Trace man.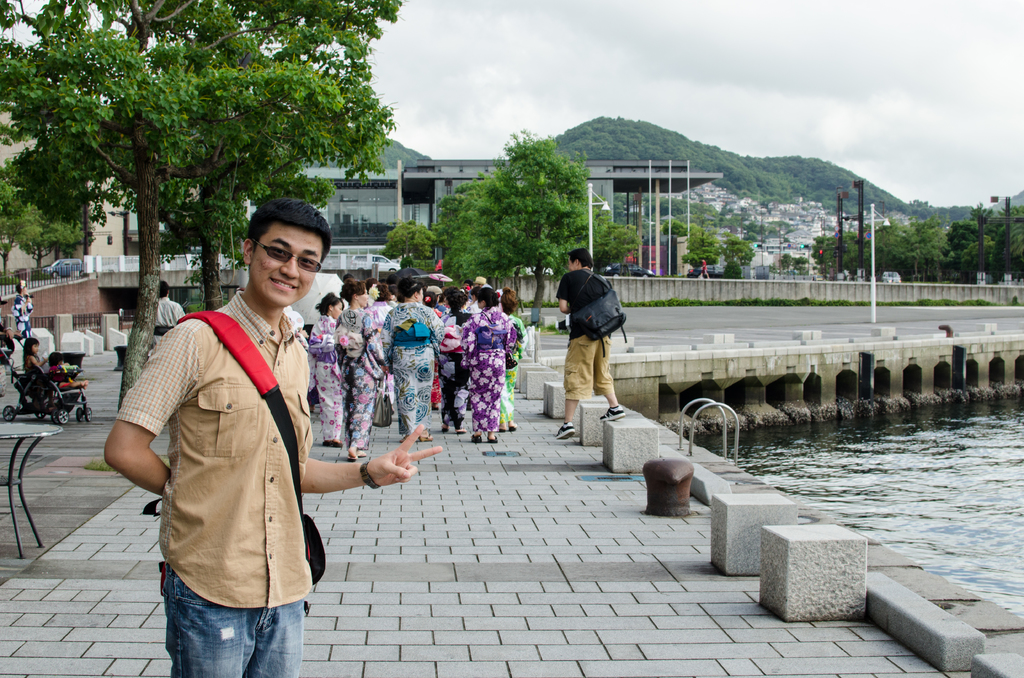
Traced to pyautogui.locateOnScreen(120, 202, 371, 670).
